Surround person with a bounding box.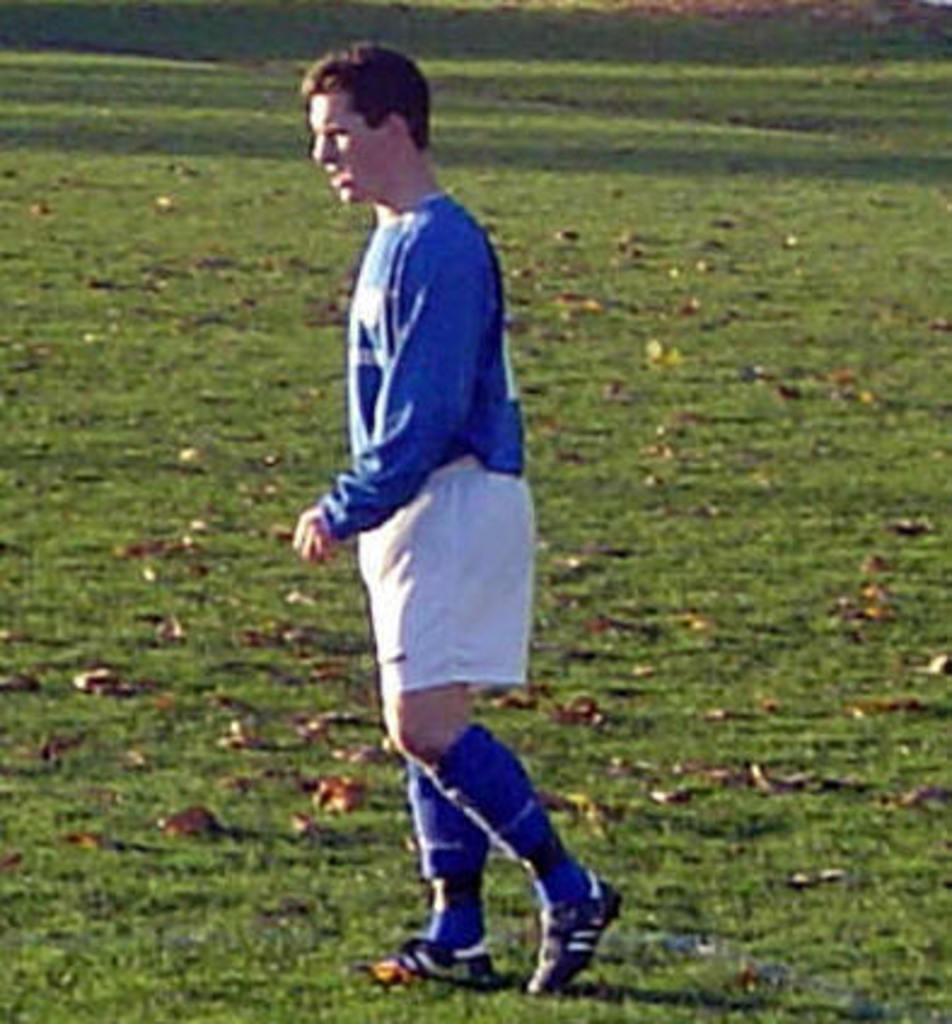
detection(295, 43, 626, 990).
